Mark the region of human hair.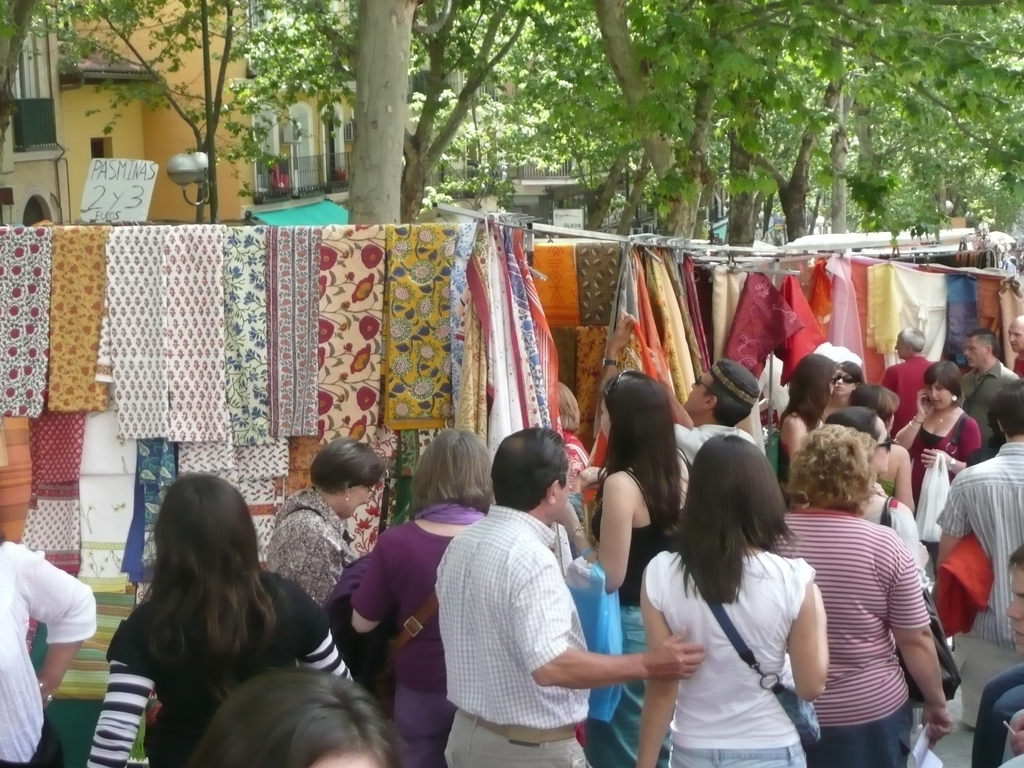
Region: (683,441,793,643).
